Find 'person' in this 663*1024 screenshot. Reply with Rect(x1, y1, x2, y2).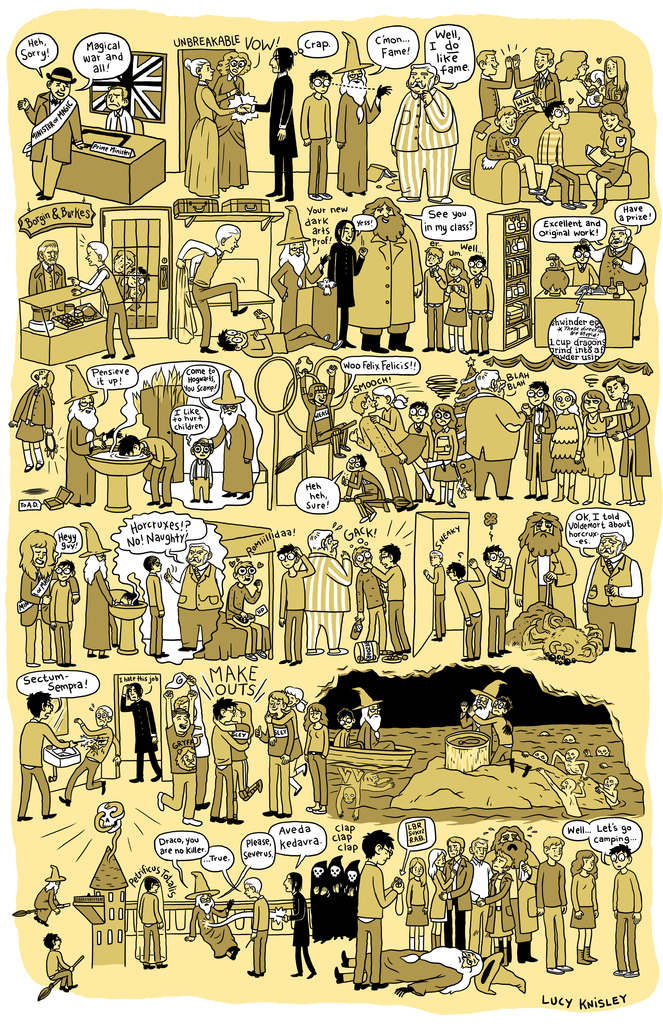
Rect(227, 564, 265, 624).
